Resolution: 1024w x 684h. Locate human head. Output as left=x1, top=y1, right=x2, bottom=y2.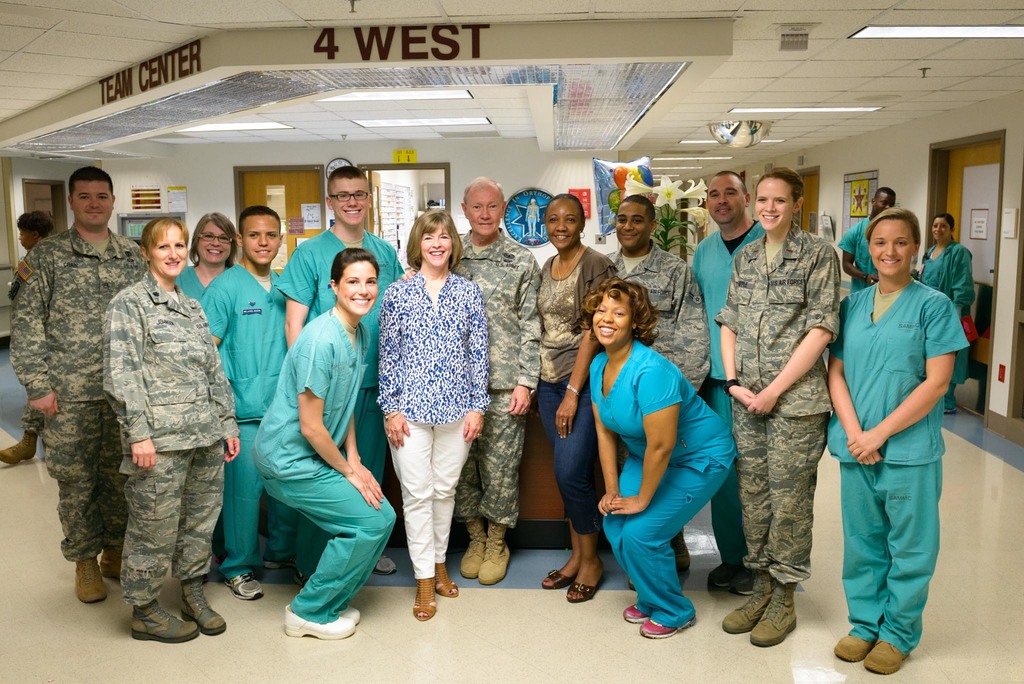
left=331, top=247, right=378, bottom=319.
